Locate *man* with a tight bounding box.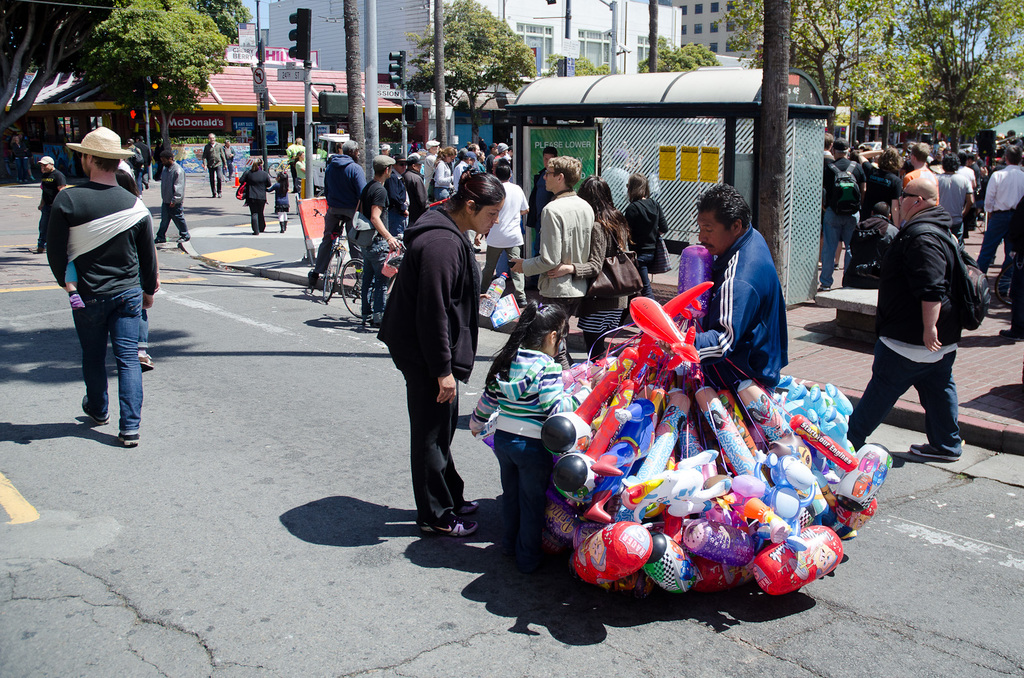
l=381, t=130, r=485, b=553.
